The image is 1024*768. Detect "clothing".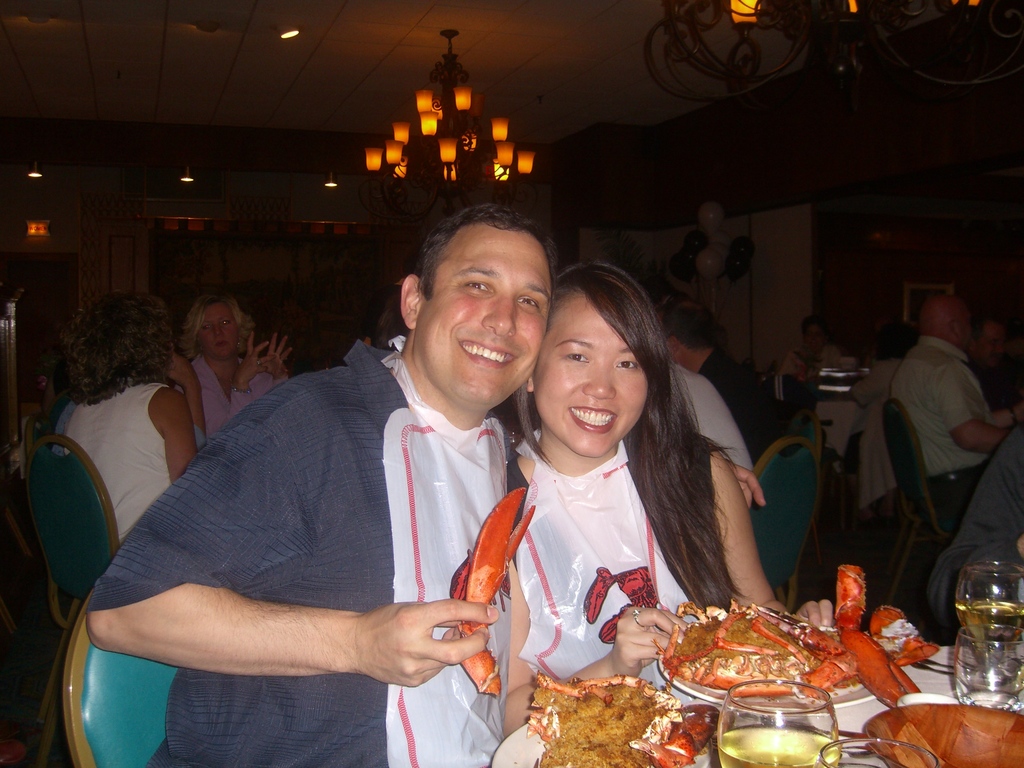
Detection: bbox(820, 374, 891, 417).
